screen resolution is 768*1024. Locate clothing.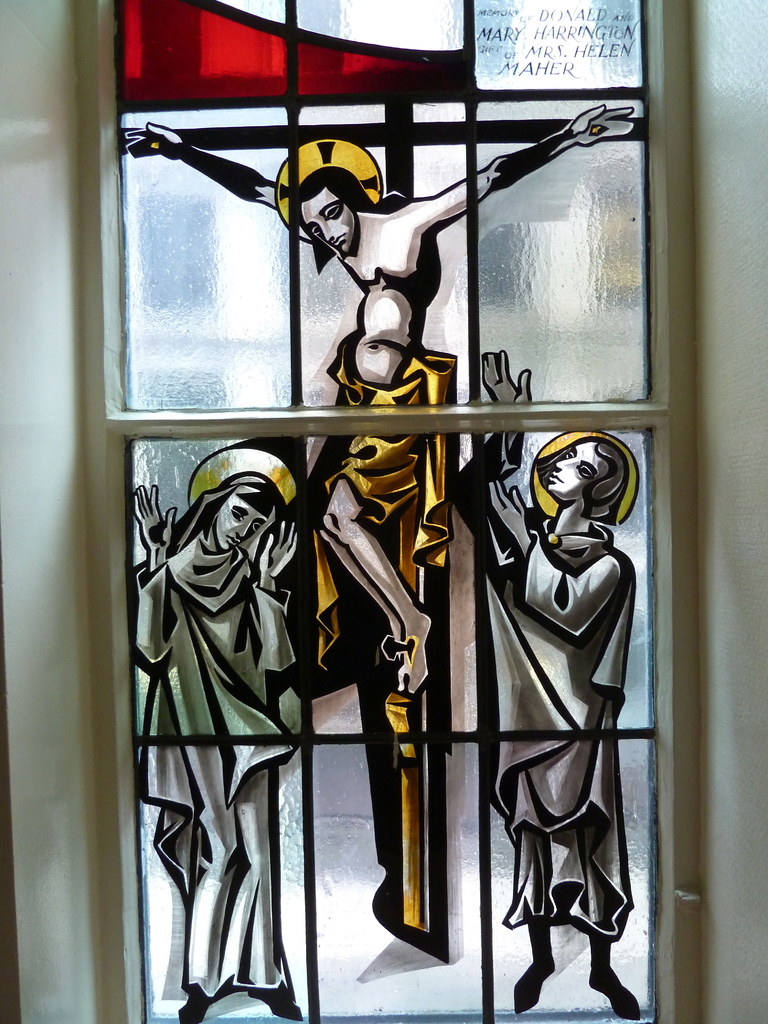
crop(138, 522, 308, 1000).
